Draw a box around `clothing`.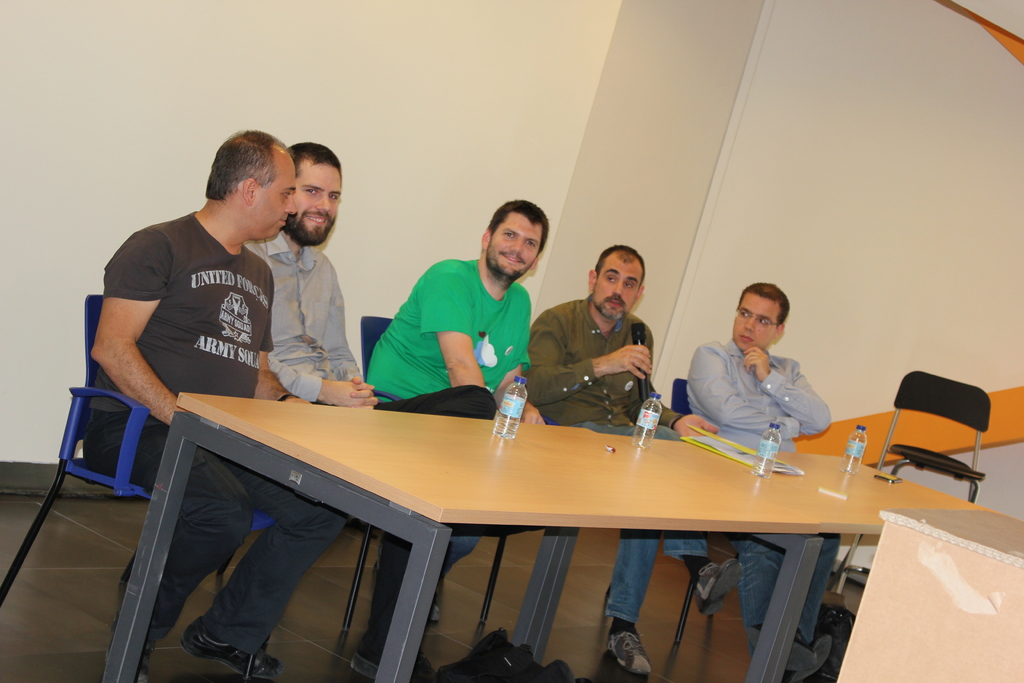
select_region(682, 337, 844, 651).
